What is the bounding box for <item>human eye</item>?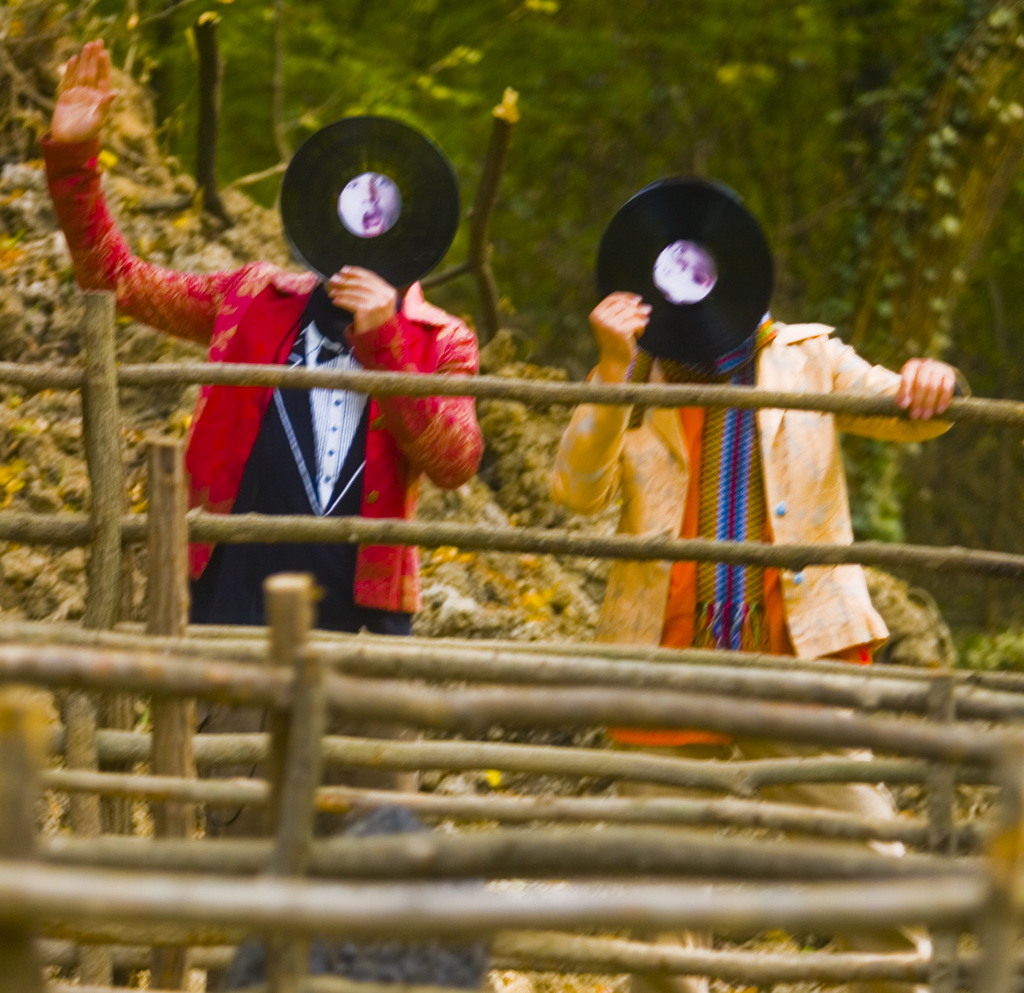
x1=376, y1=177, x2=393, y2=185.
